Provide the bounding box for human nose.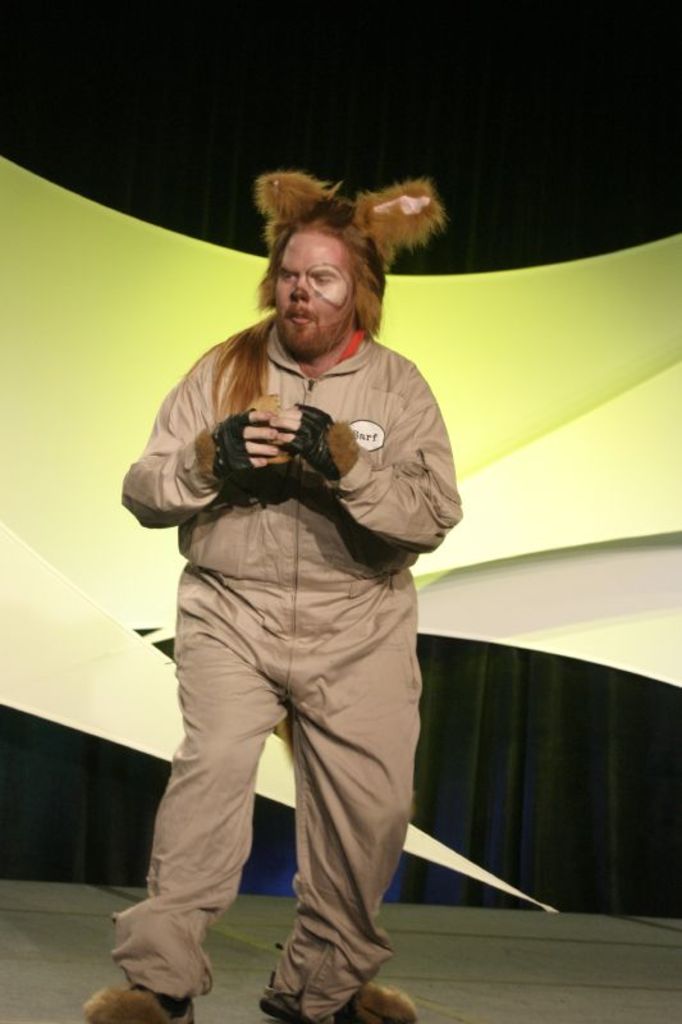
[282,269,312,303].
